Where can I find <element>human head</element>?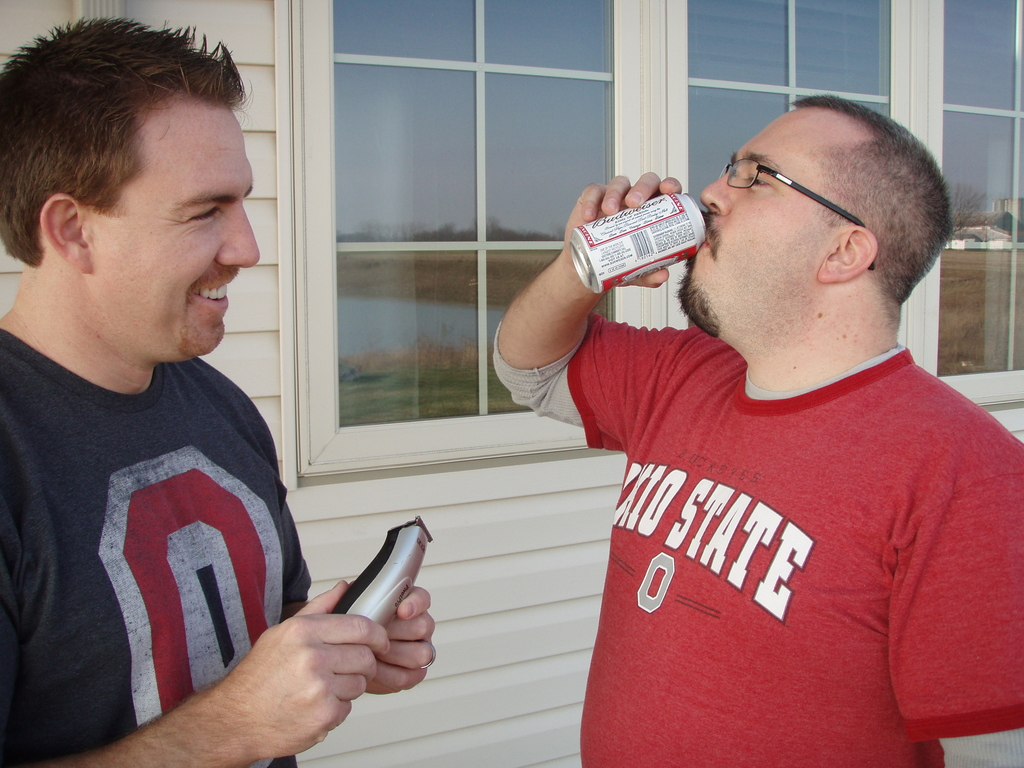
You can find it at detection(0, 16, 268, 368).
